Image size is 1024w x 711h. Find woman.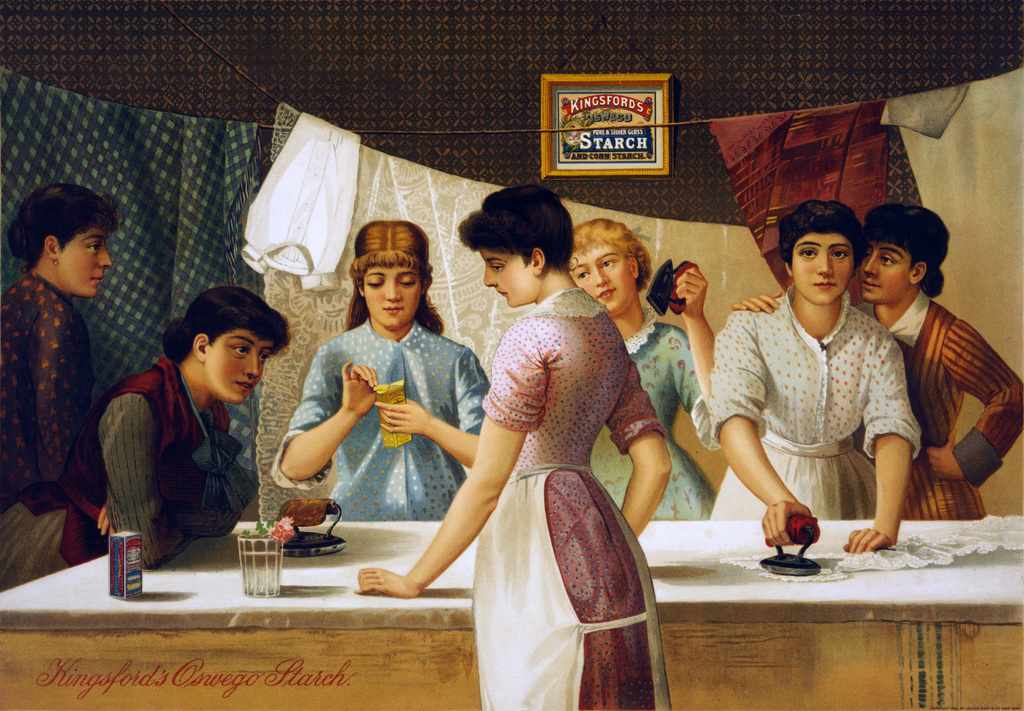
locate(0, 180, 106, 595).
